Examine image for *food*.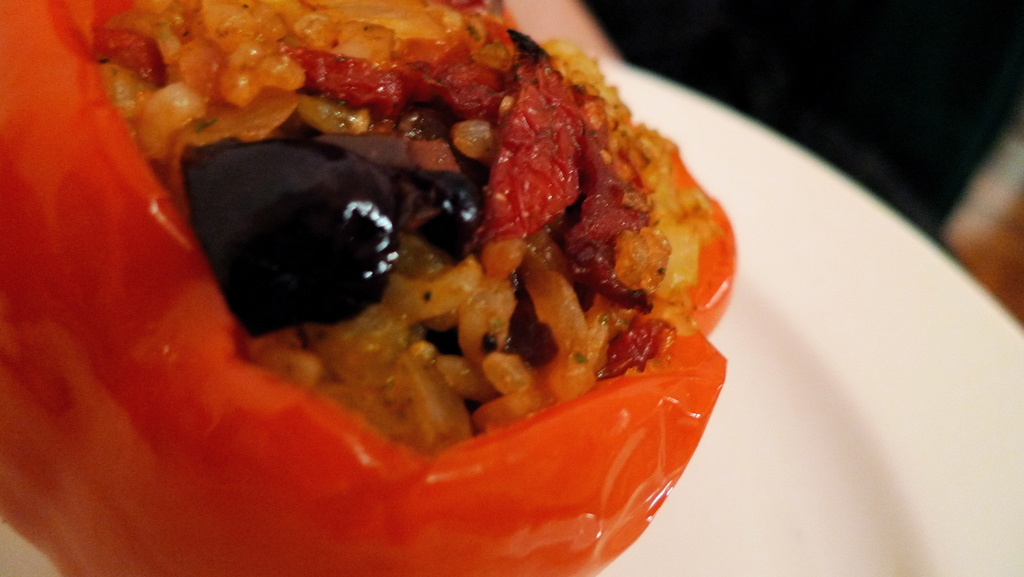
Examination result: <region>0, 523, 645, 576</region>.
